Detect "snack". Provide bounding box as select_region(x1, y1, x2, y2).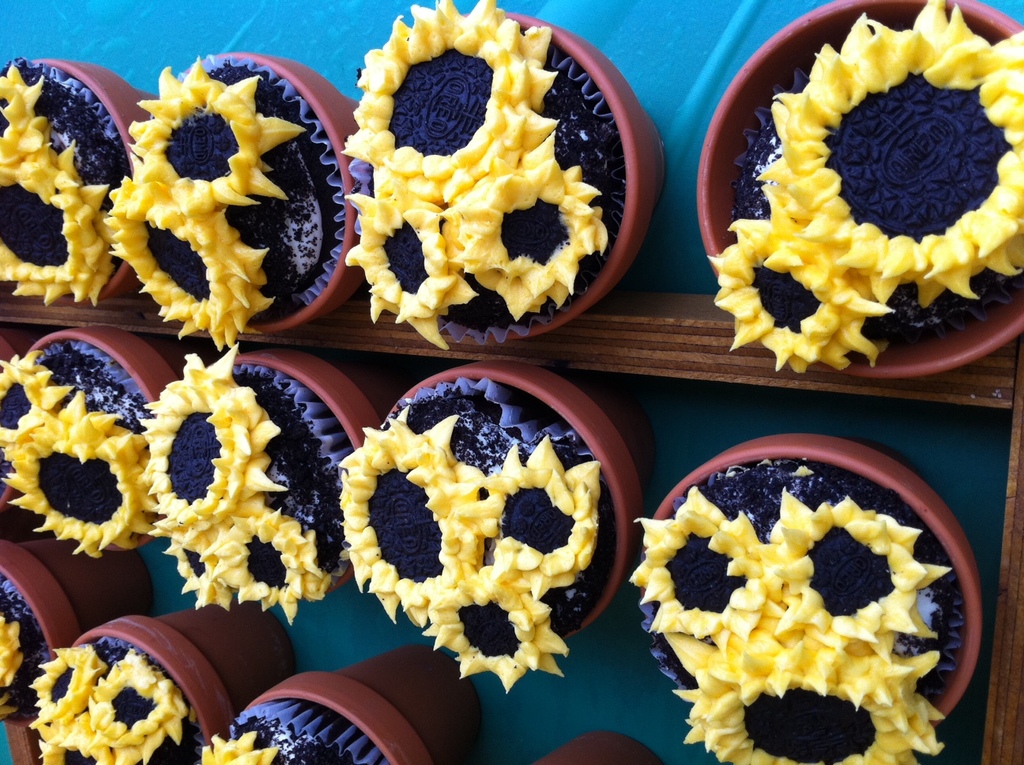
select_region(205, 510, 330, 619).
